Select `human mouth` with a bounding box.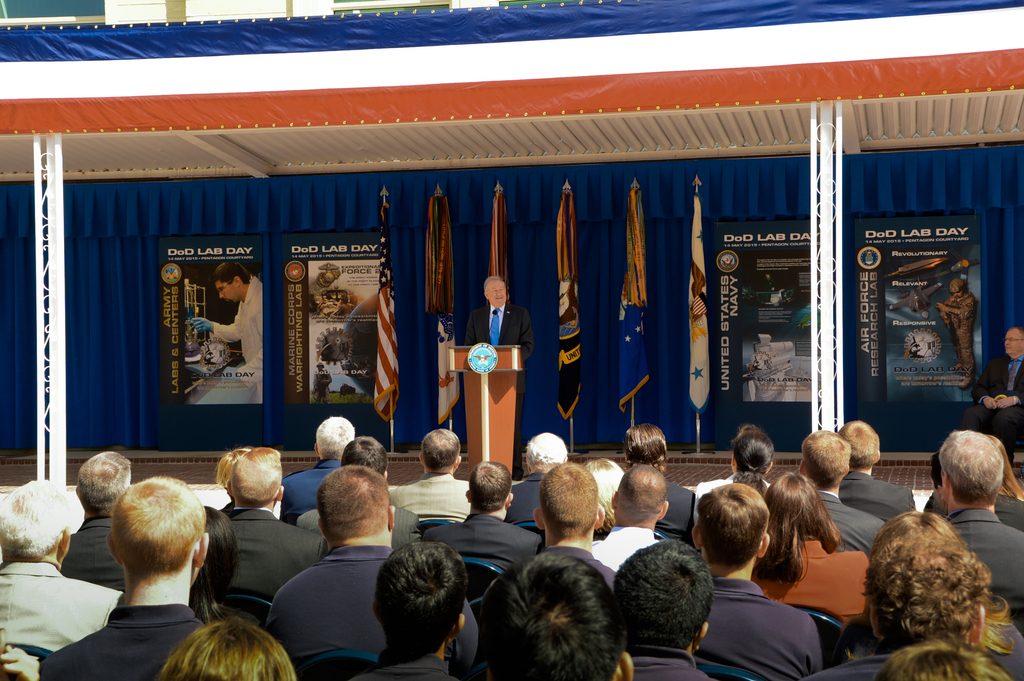
[495,296,505,303].
